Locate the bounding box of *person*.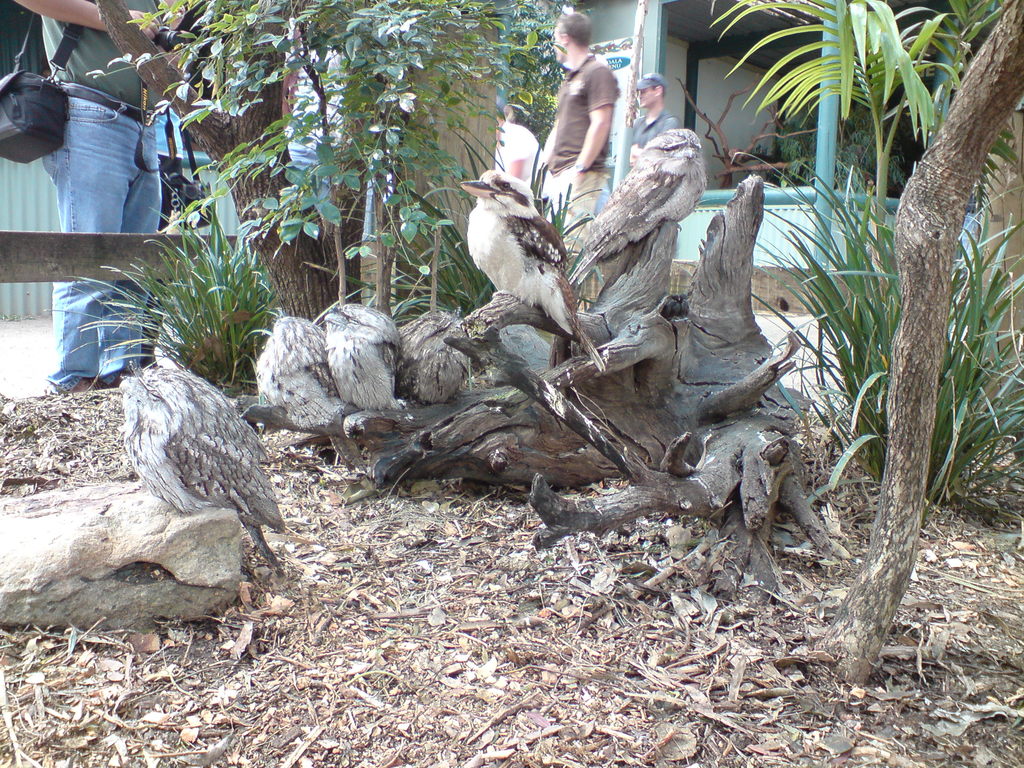
Bounding box: 13/0/187/396.
